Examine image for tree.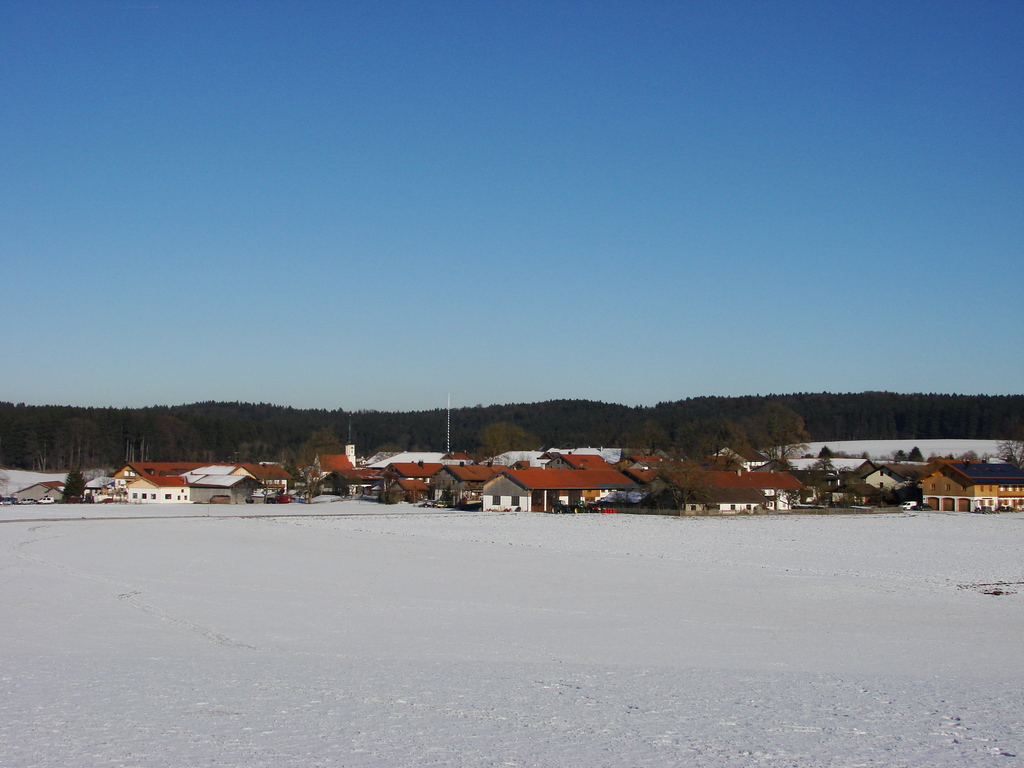
Examination result: 463 410 546 468.
